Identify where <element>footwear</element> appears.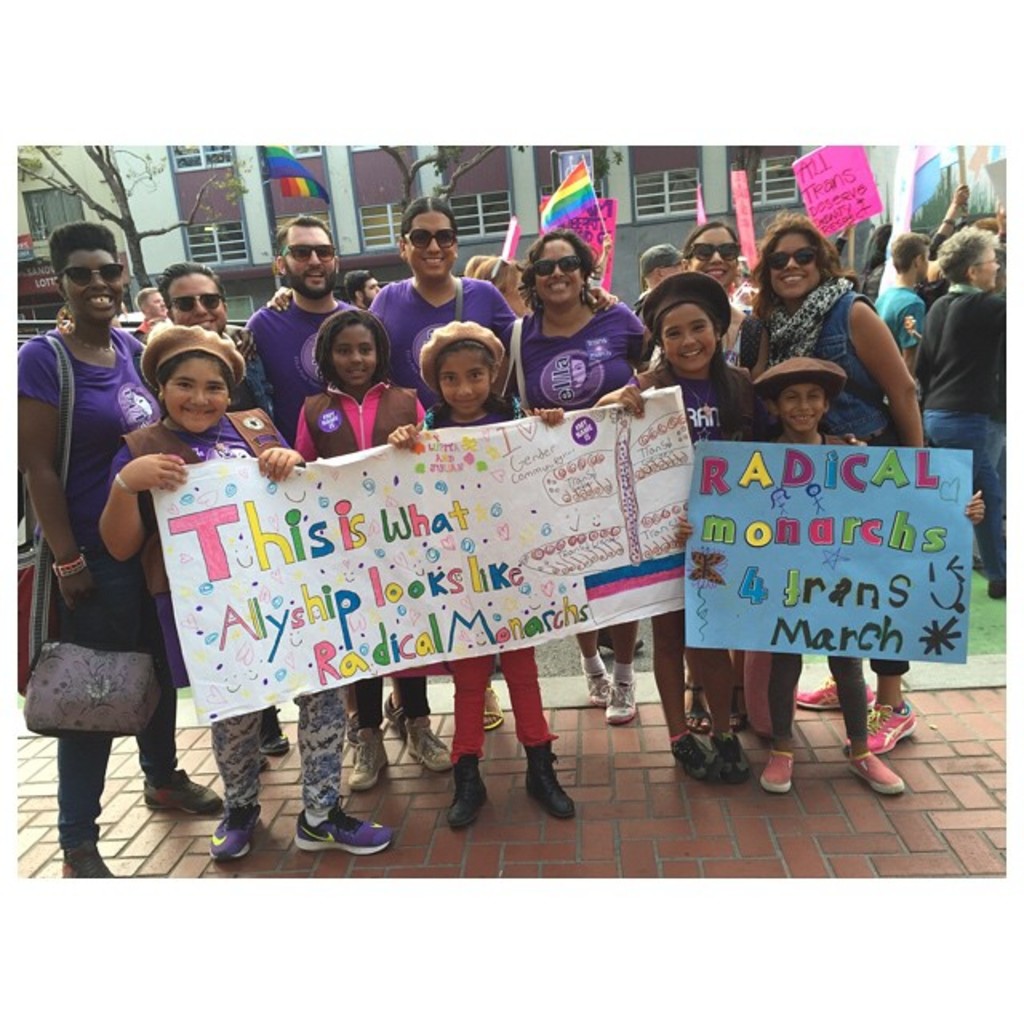
Appears at bbox(58, 835, 110, 890).
